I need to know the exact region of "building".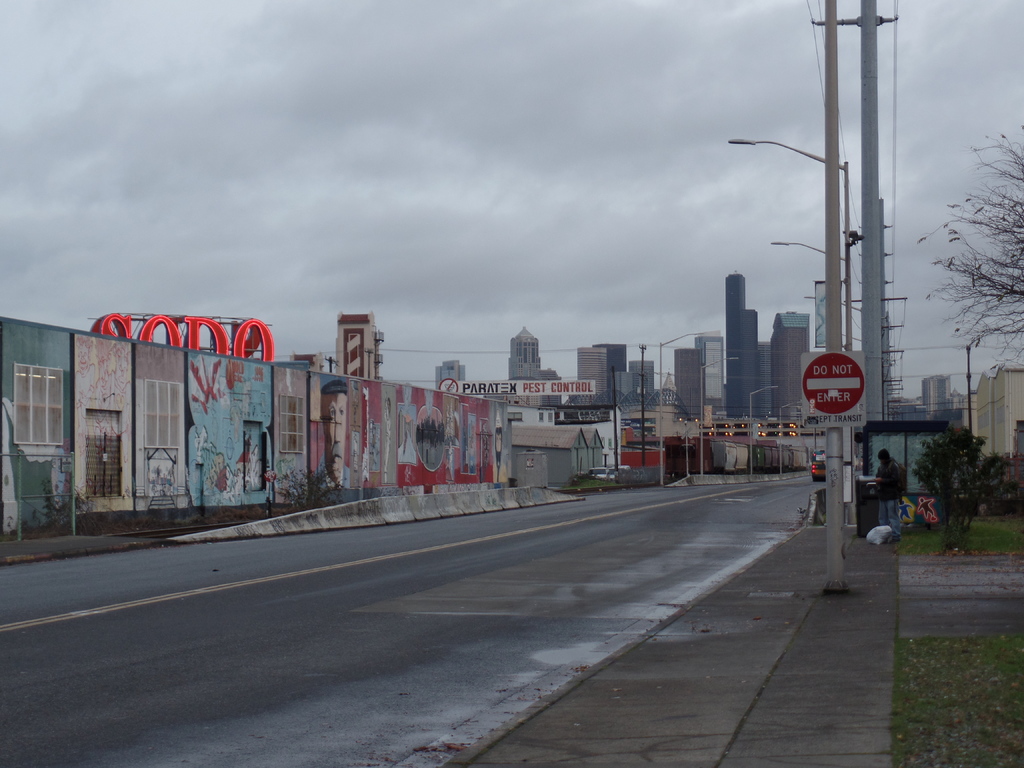
Region: box(503, 321, 564, 384).
